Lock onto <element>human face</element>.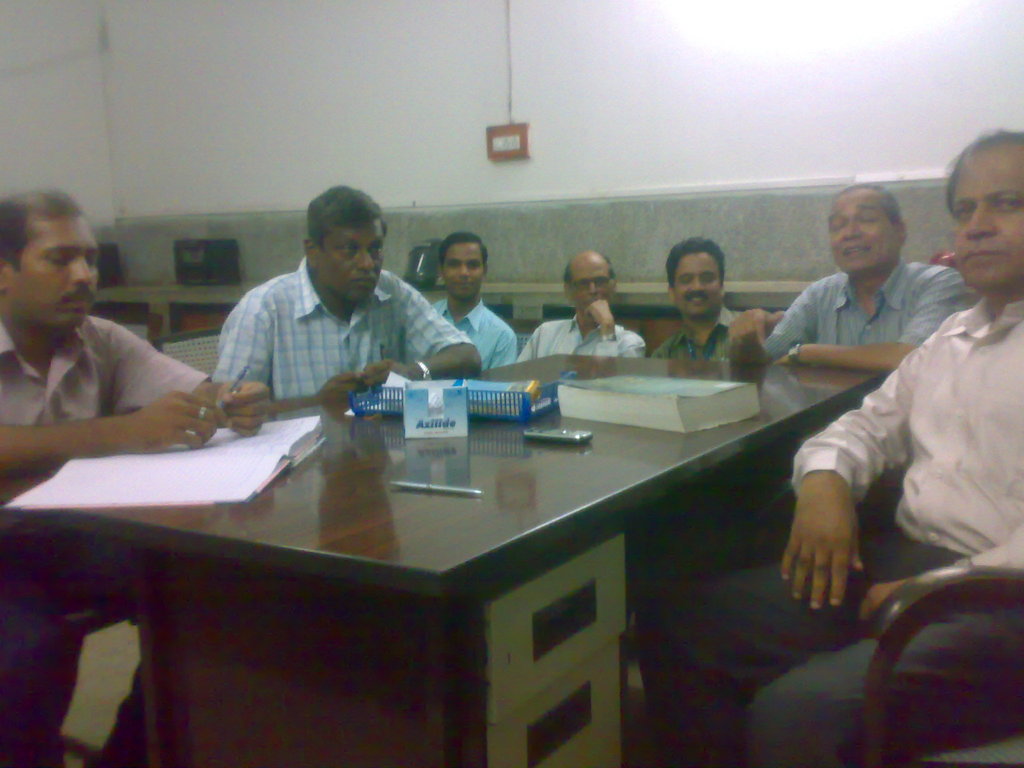
Locked: x1=317, y1=221, x2=381, y2=305.
